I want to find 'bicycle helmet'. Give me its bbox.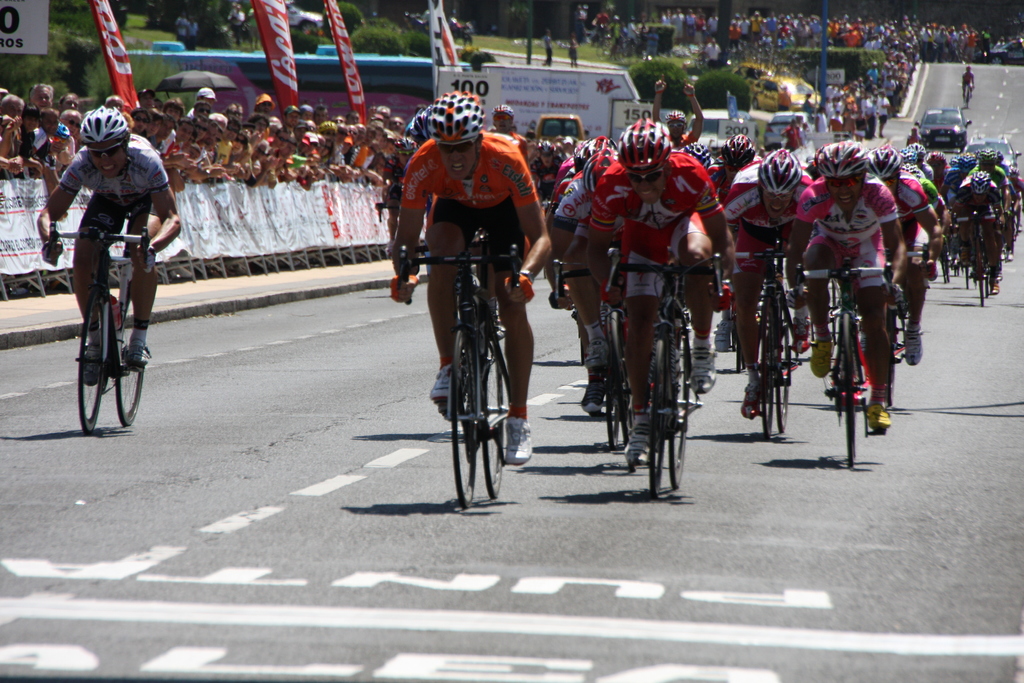
{"x1": 900, "y1": 143, "x2": 919, "y2": 158}.
